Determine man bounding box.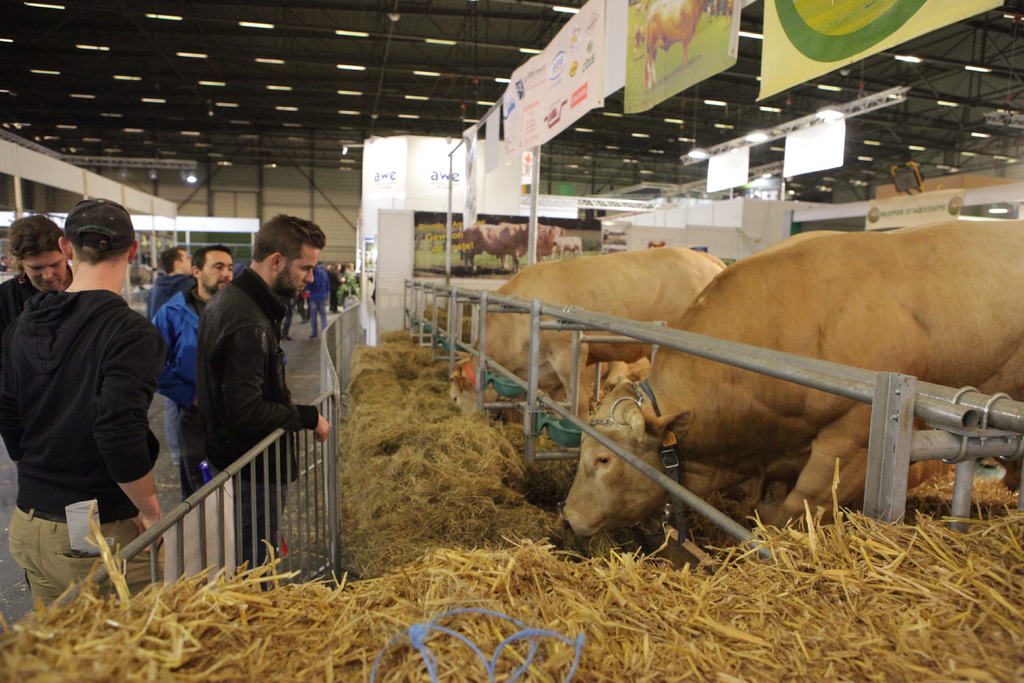
Determined: {"x1": 140, "y1": 237, "x2": 194, "y2": 307}.
